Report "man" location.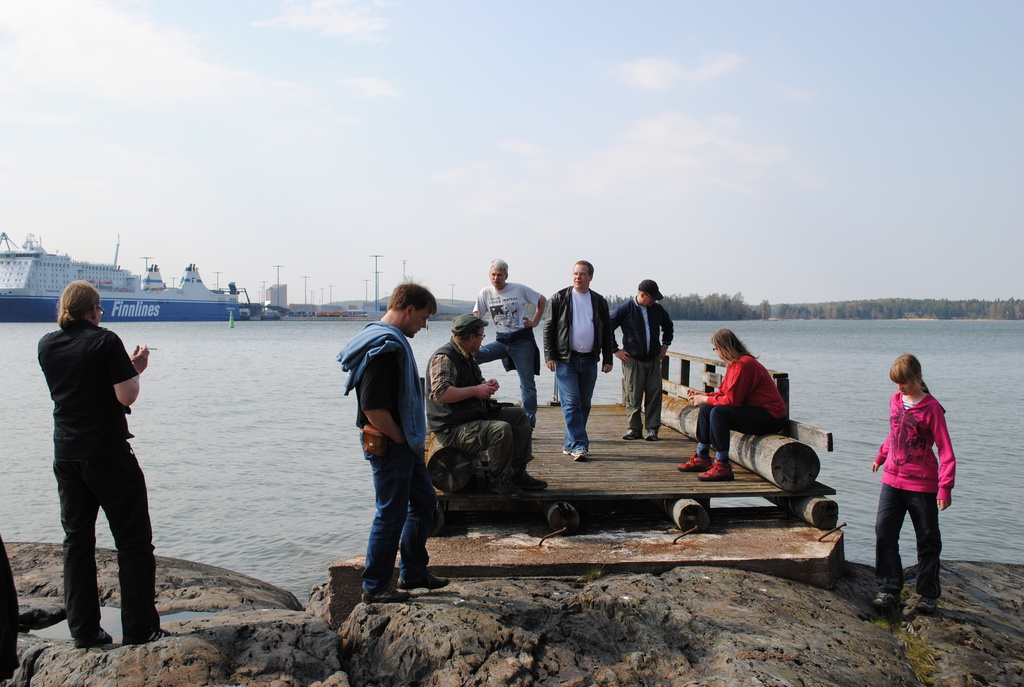
Report: [x1=618, y1=275, x2=675, y2=446].
